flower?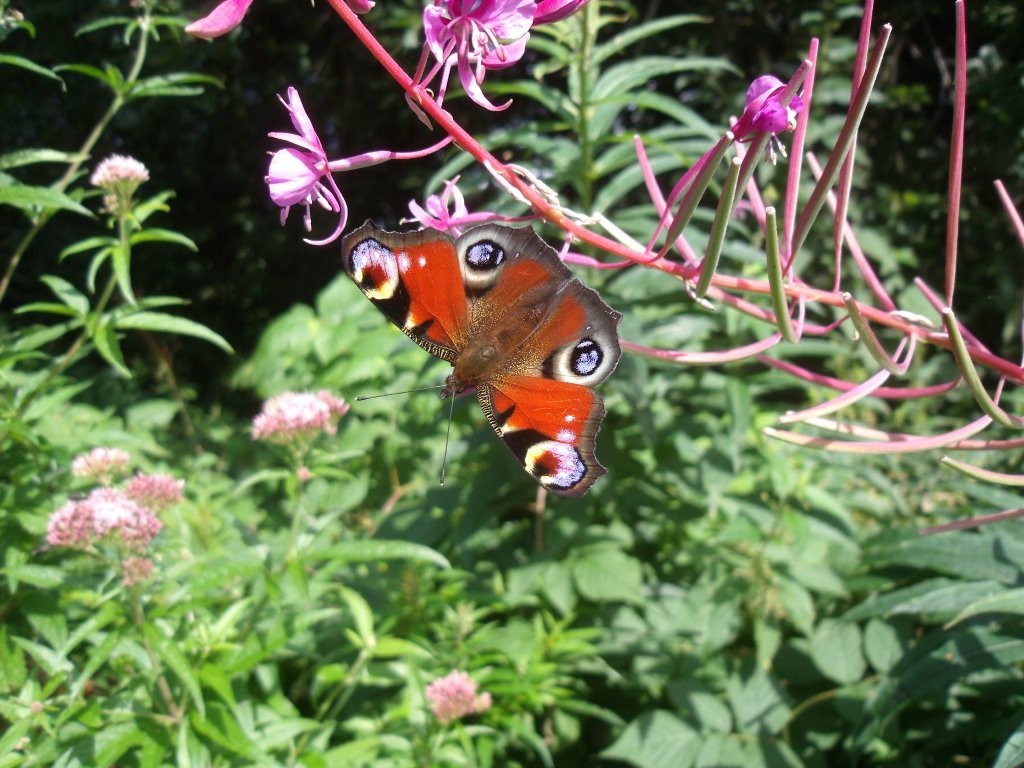
<region>88, 152, 159, 187</region>
